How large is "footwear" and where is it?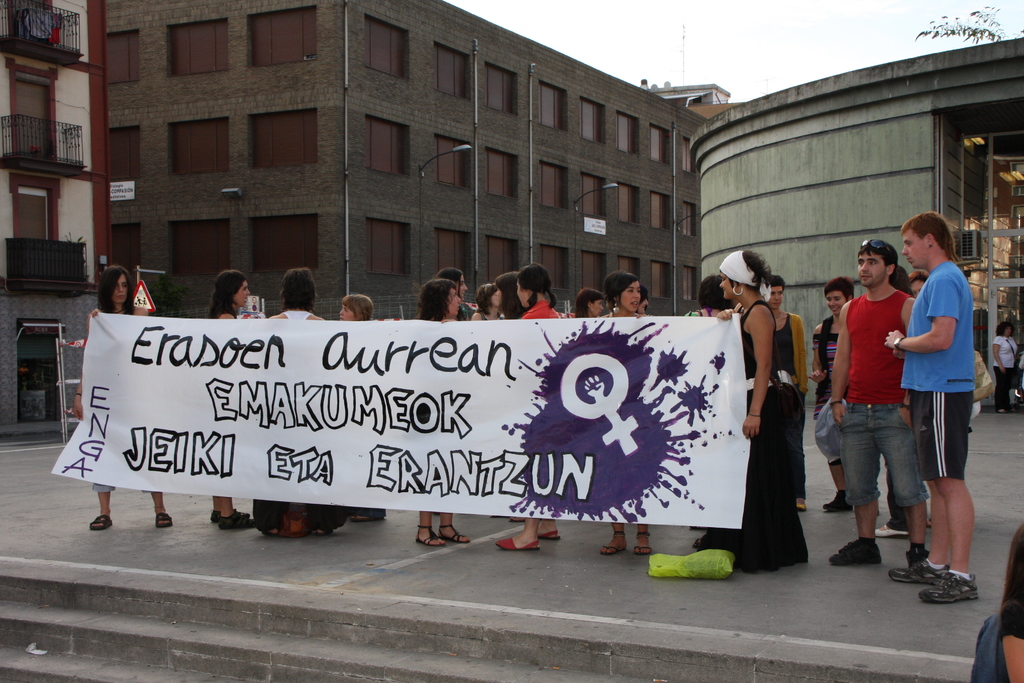
Bounding box: bbox(634, 529, 653, 554).
